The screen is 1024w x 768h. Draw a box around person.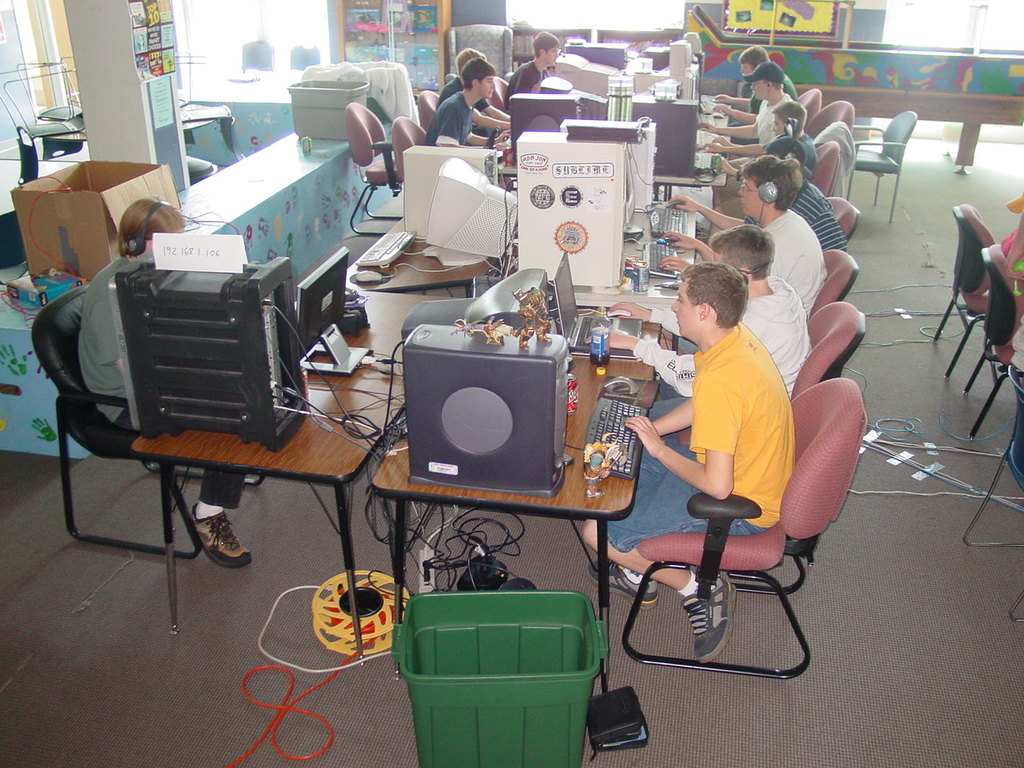
<box>503,22,551,100</box>.
